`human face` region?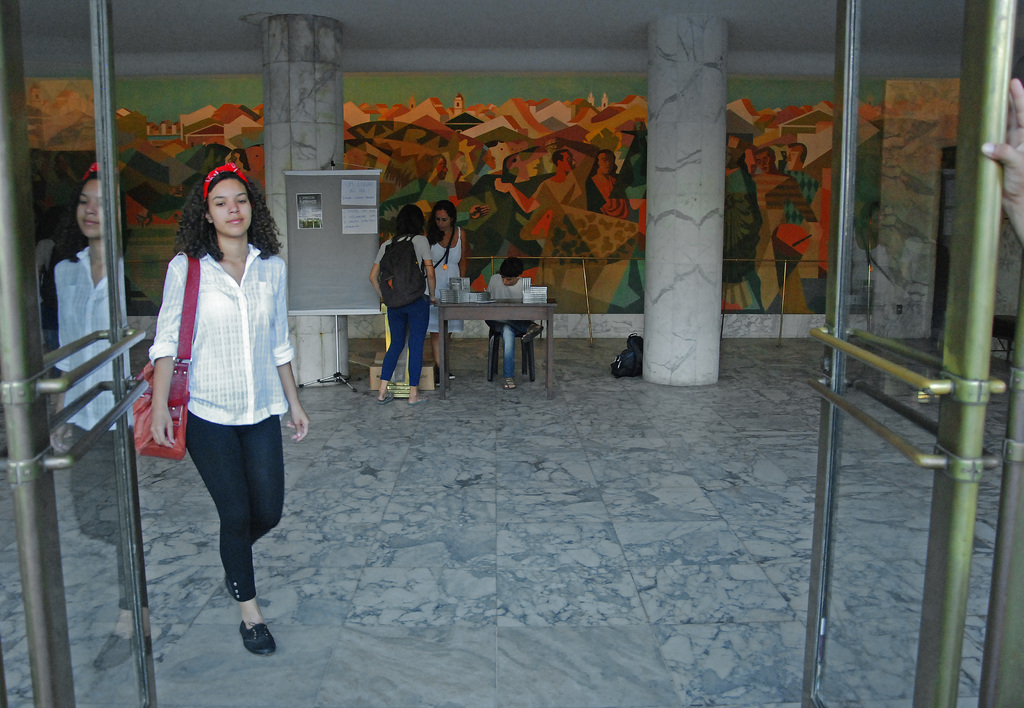
<bbox>637, 121, 642, 132</bbox>
